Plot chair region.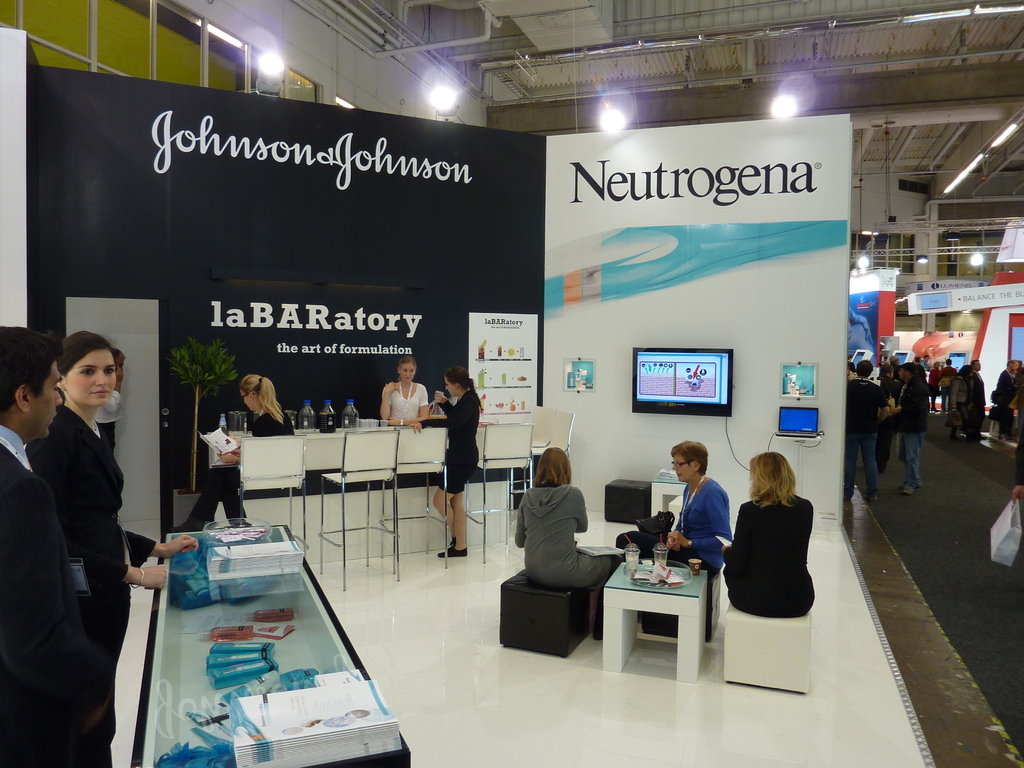
Plotted at box=[511, 403, 556, 512].
